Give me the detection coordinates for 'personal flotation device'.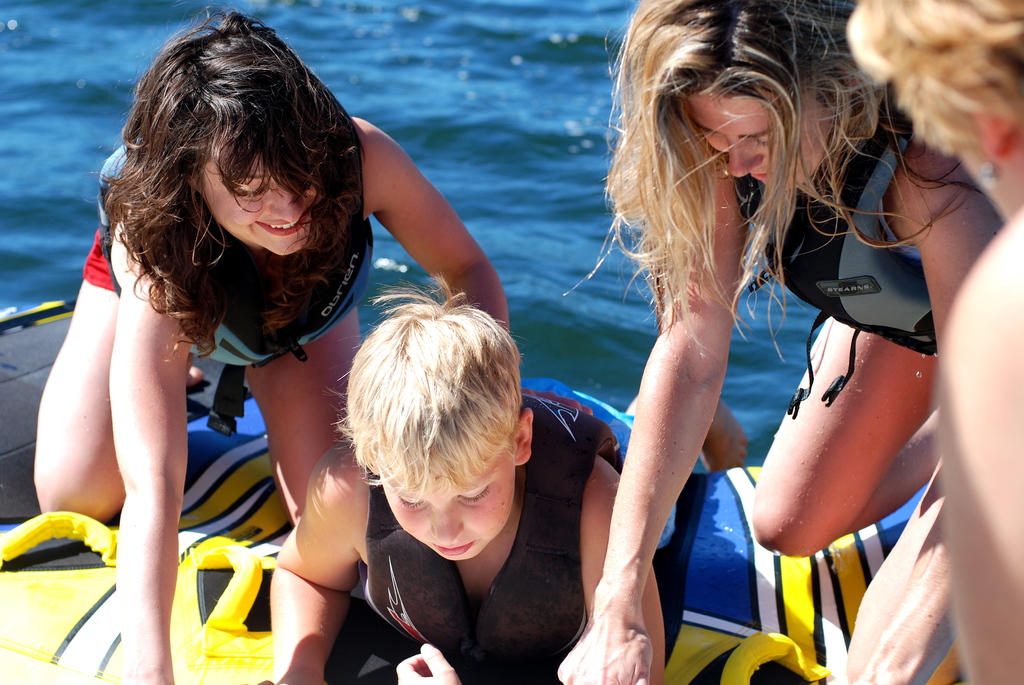
box(89, 135, 375, 434).
